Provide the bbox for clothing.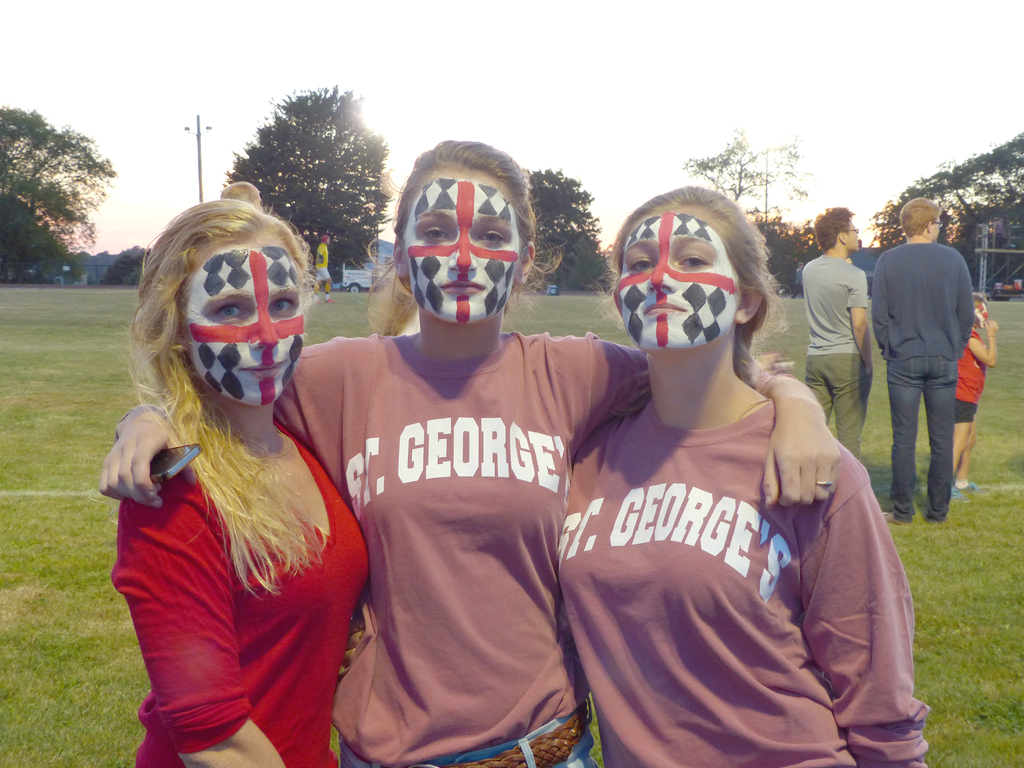
region(122, 422, 374, 767).
